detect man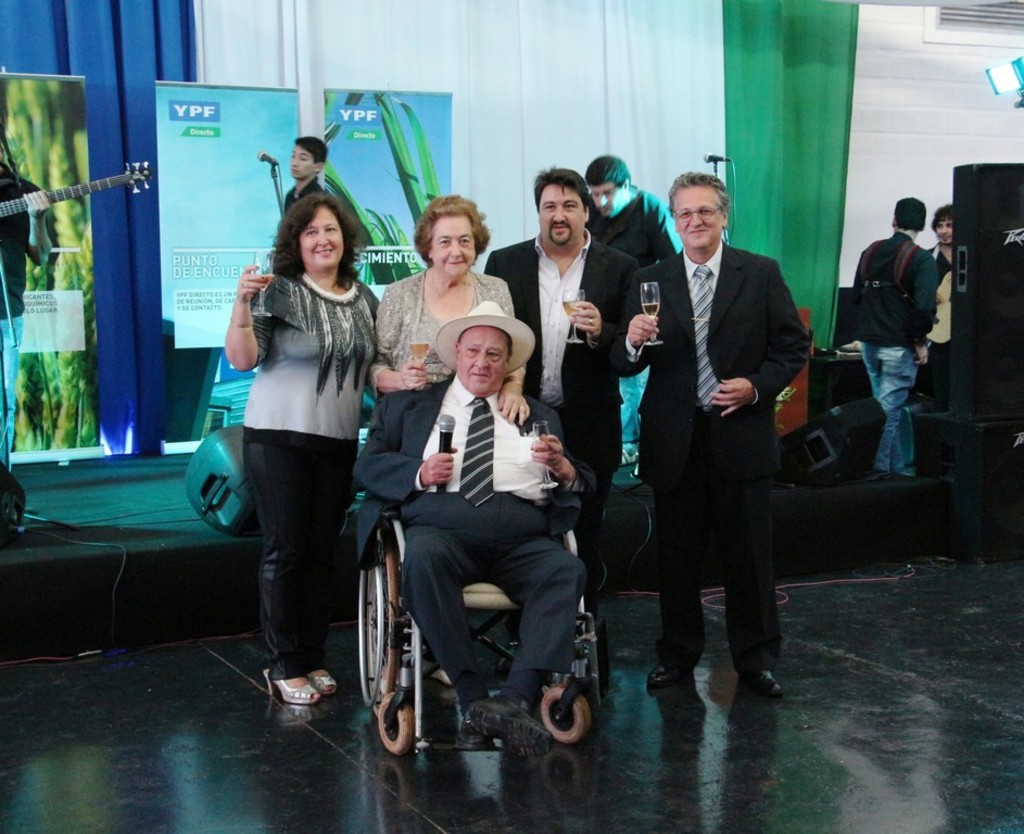
rect(355, 302, 591, 753)
